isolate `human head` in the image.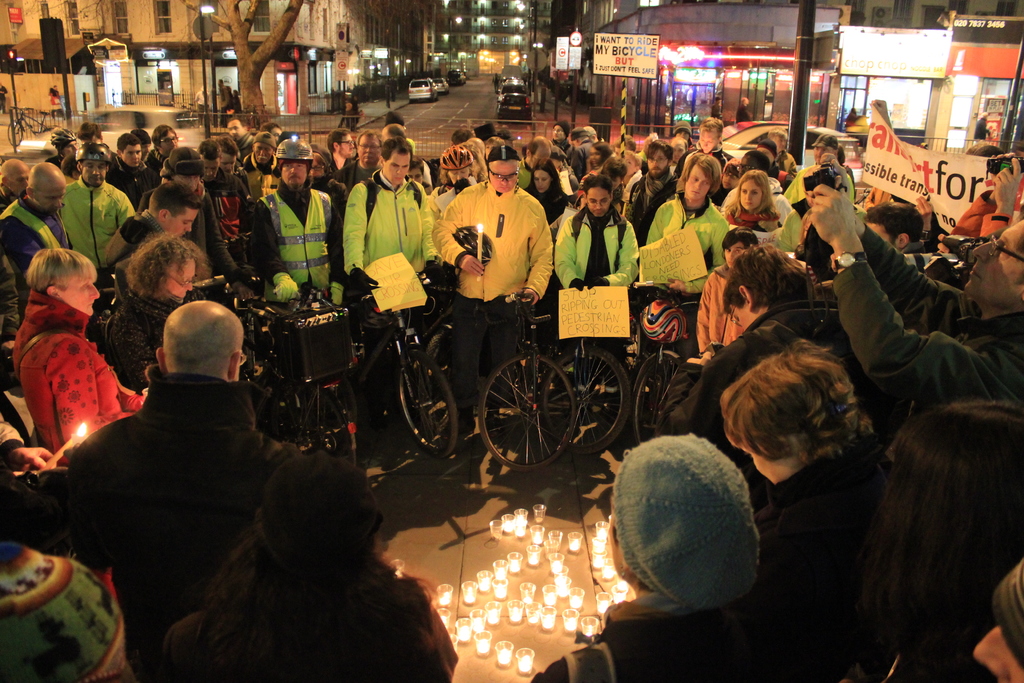
Isolated region: pyautogui.locateOnScreen(721, 157, 744, 188).
